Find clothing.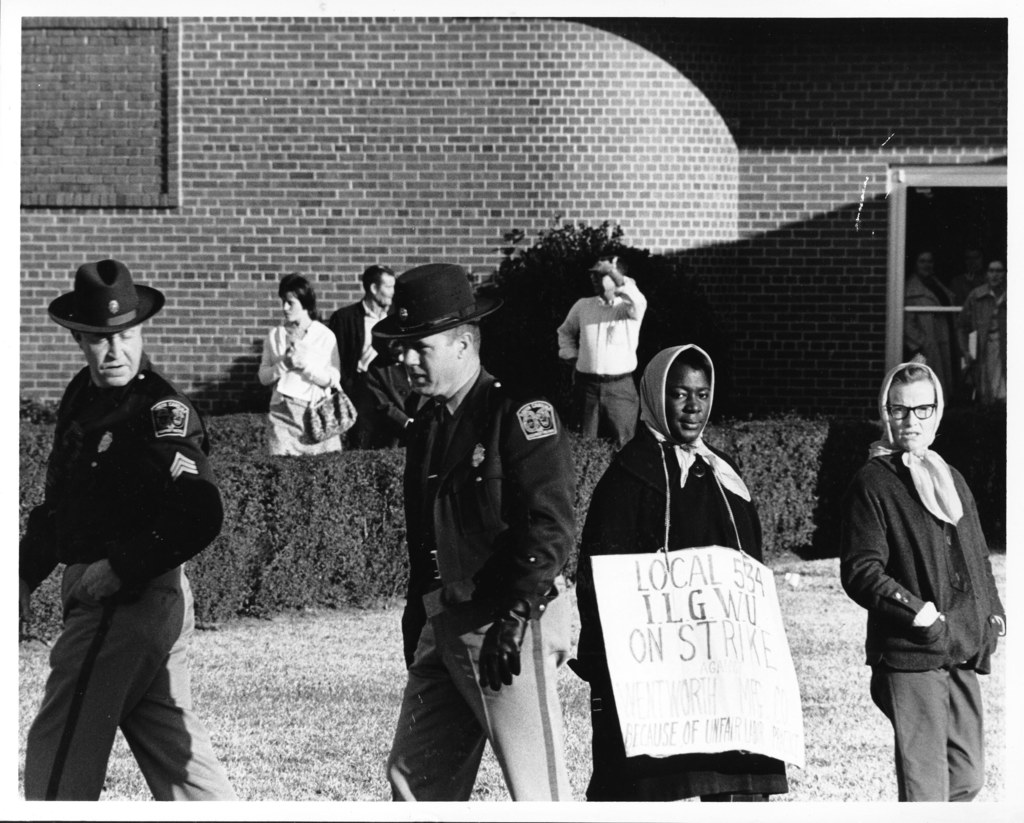
399, 361, 580, 687.
